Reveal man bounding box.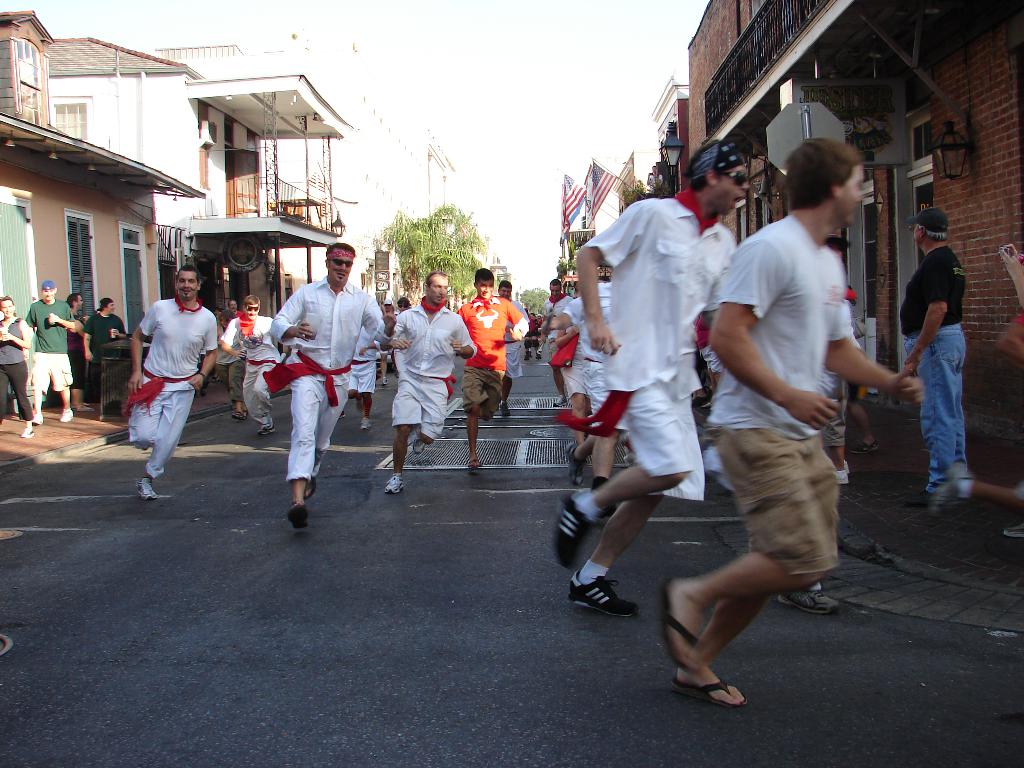
Revealed: left=820, top=237, right=852, bottom=485.
